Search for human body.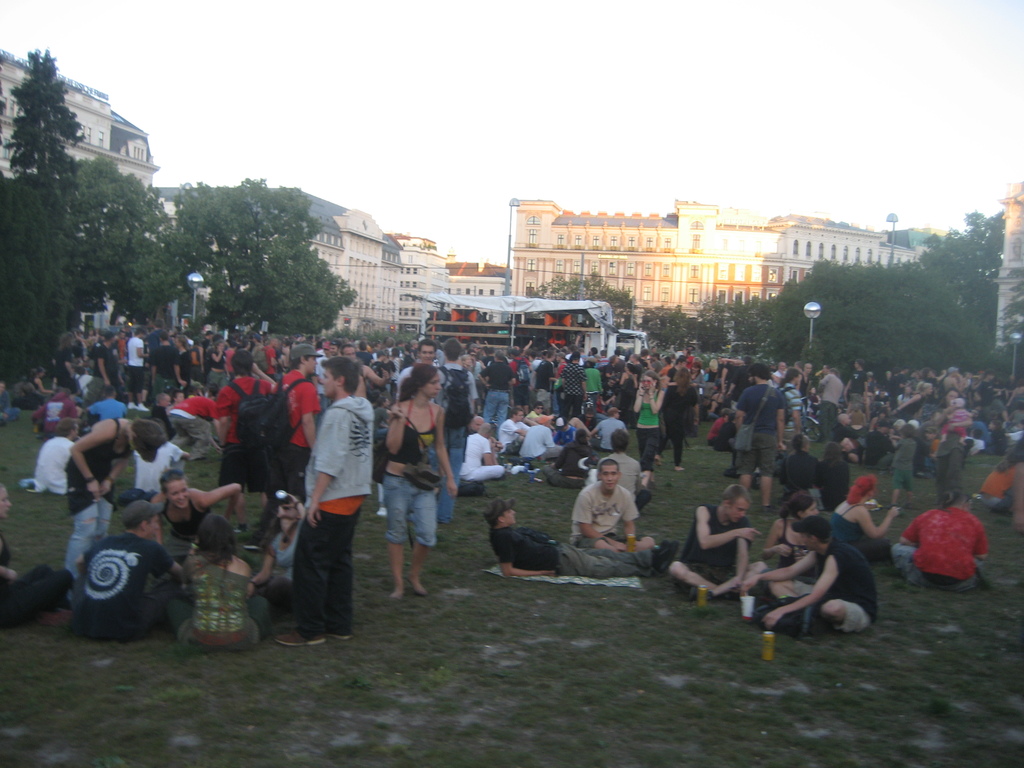
Found at rect(58, 404, 164, 609).
